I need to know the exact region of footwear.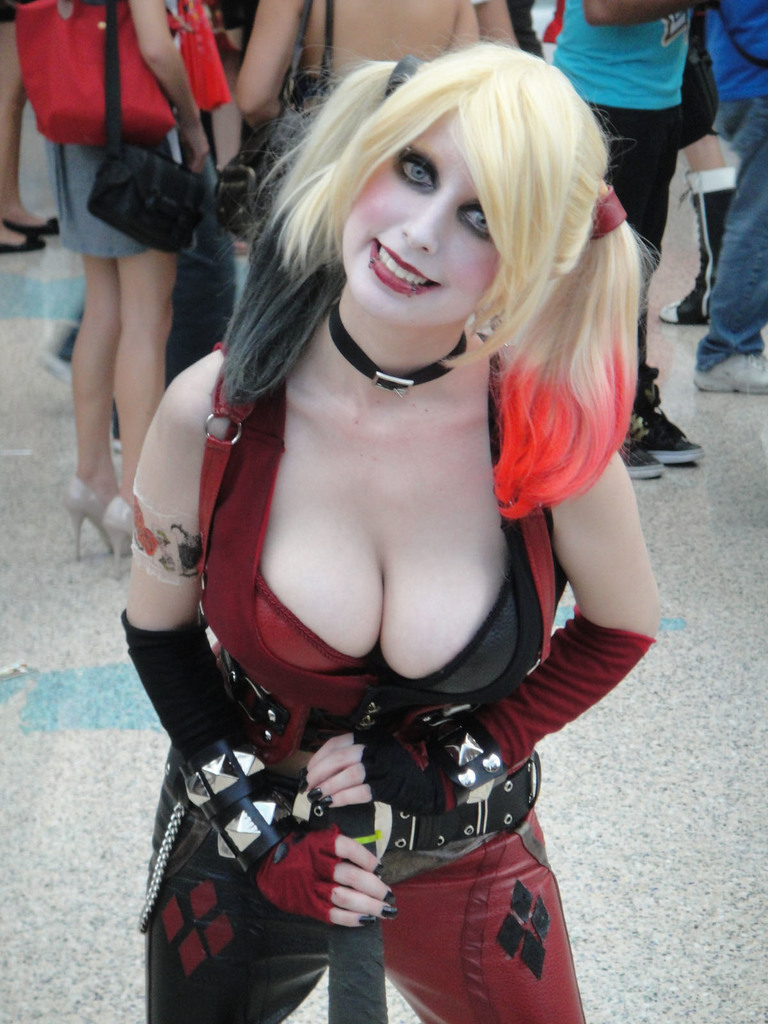
Region: [left=694, top=351, right=767, bottom=395].
